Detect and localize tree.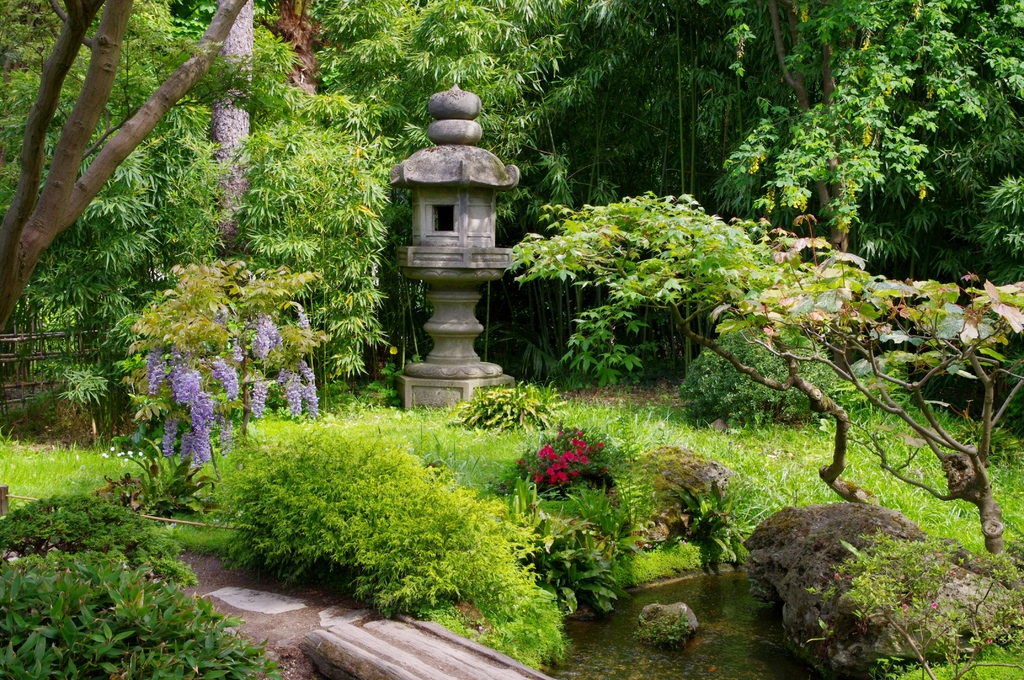
Localized at (495,144,985,514).
